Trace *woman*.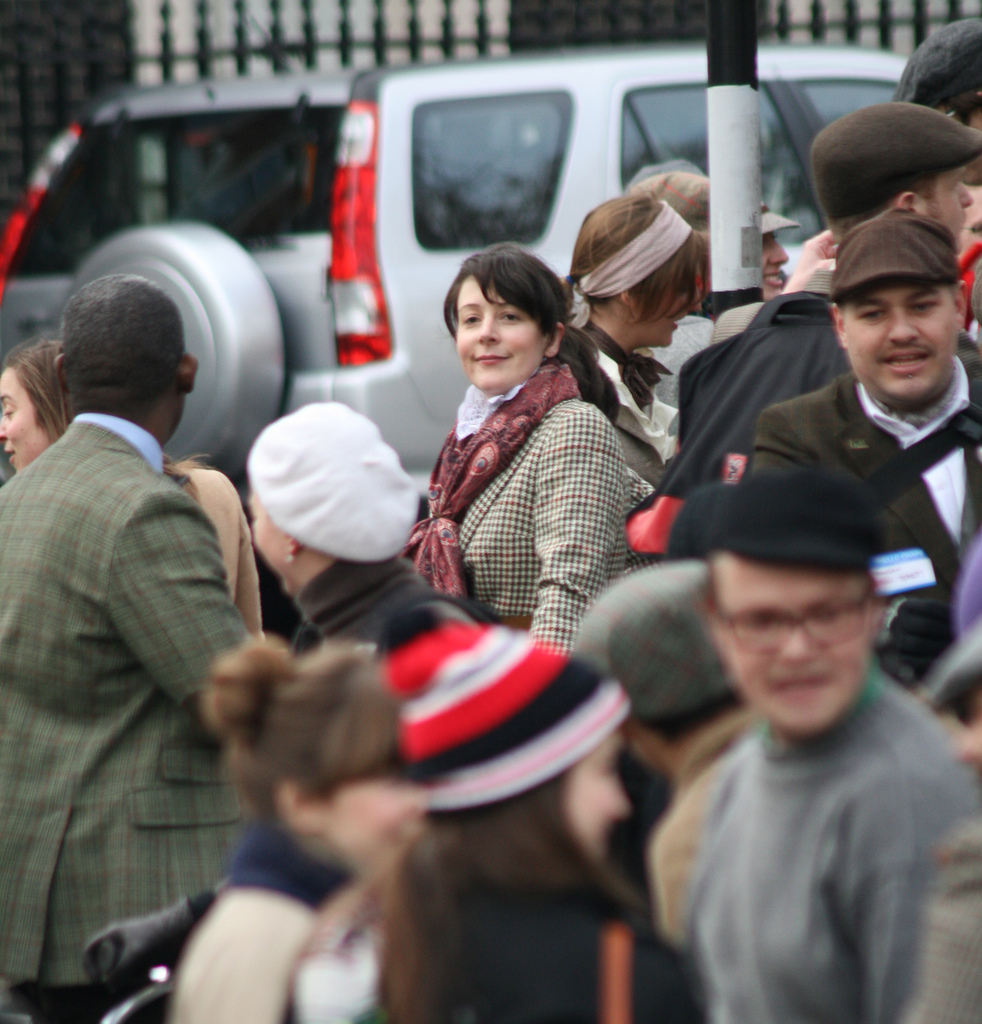
Traced to Rect(163, 621, 429, 1023).
